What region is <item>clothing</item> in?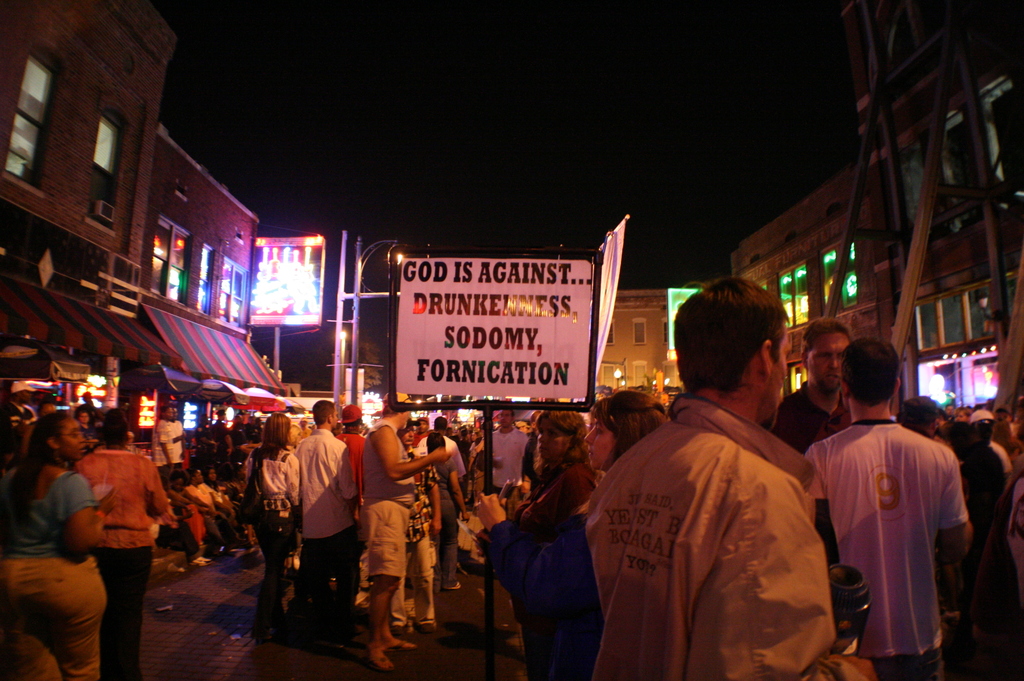
rect(356, 413, 419, 600).
